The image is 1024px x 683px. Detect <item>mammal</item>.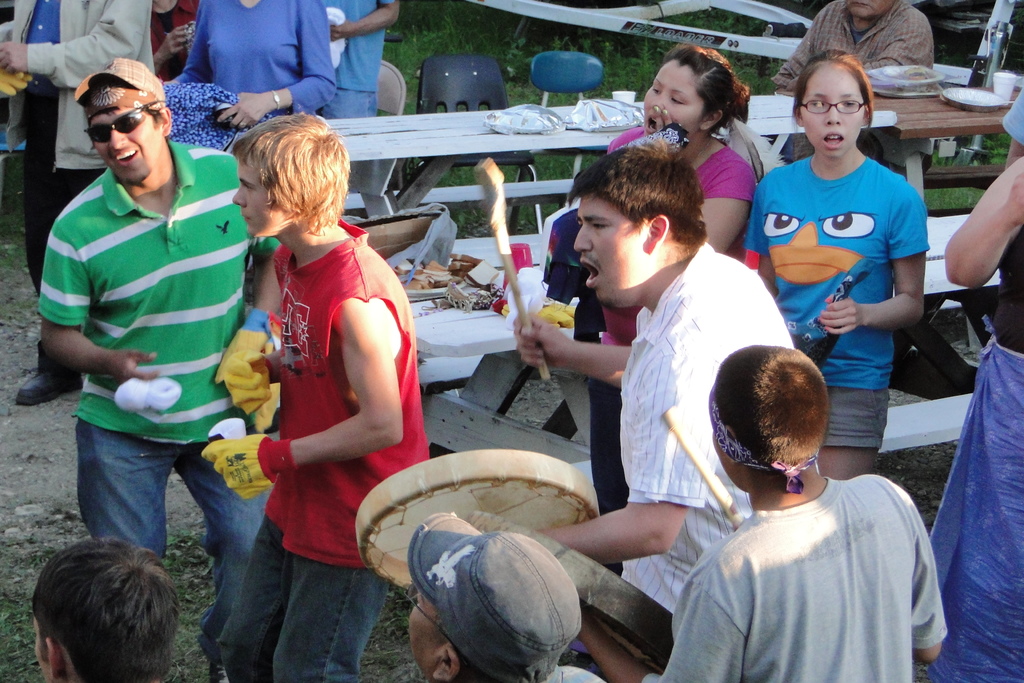
Detection: 547,85,762,340.
